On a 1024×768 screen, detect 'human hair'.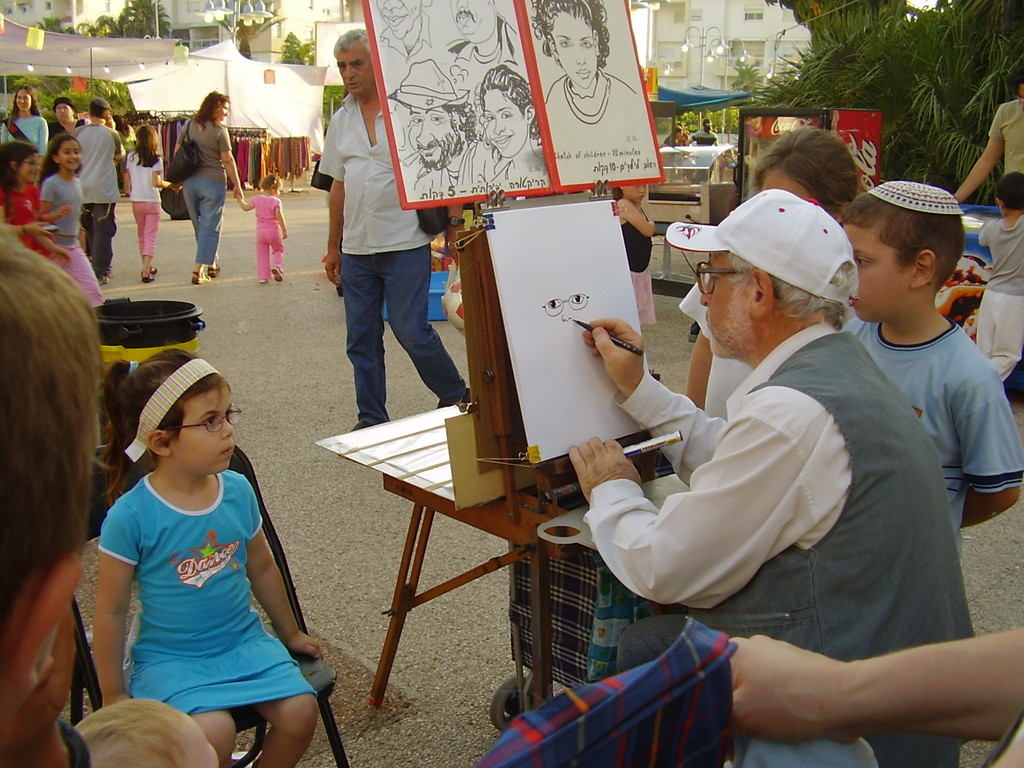
region(844, 189, 966, 294).
